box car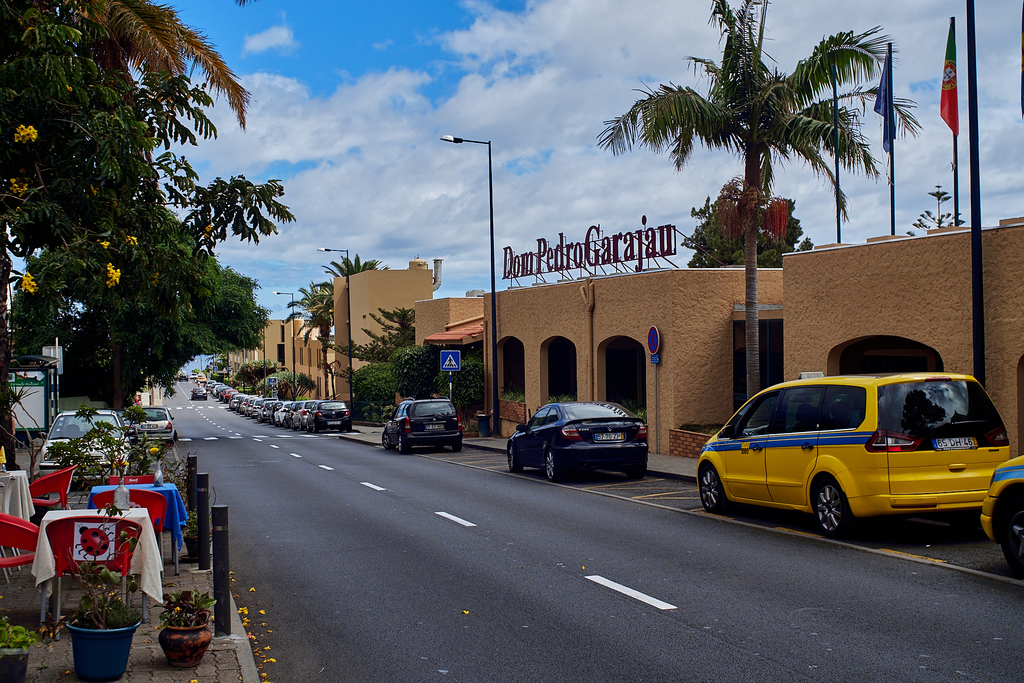
pyautogui.locateOnScreen(31, 402, 136, 488)
